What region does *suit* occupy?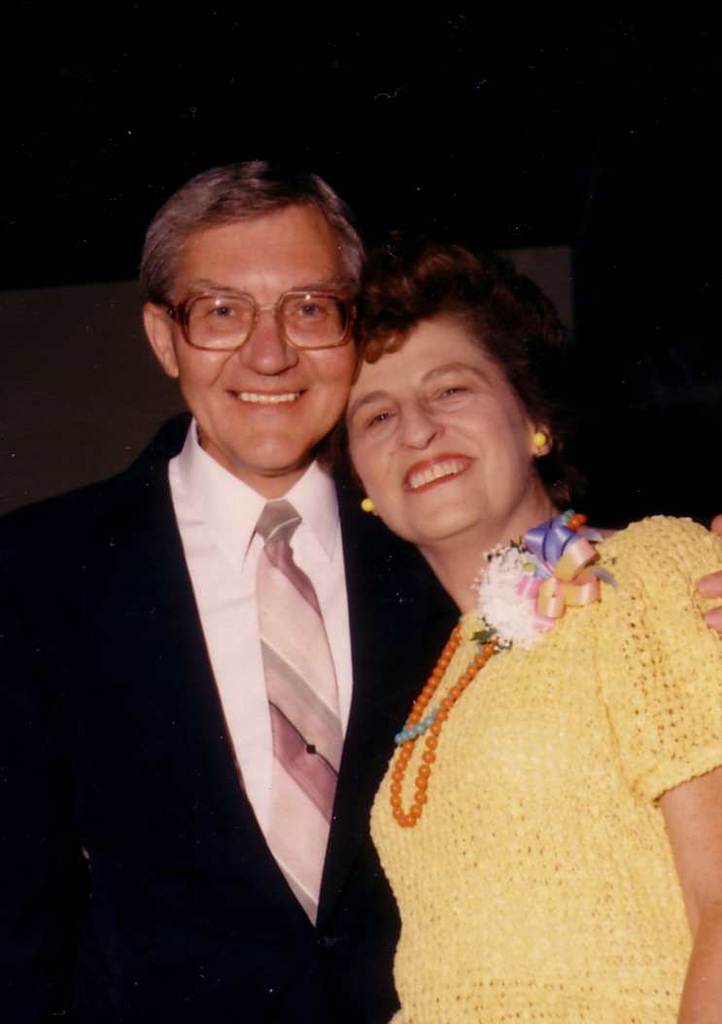
BBox(0, 418, 462, 1023).
